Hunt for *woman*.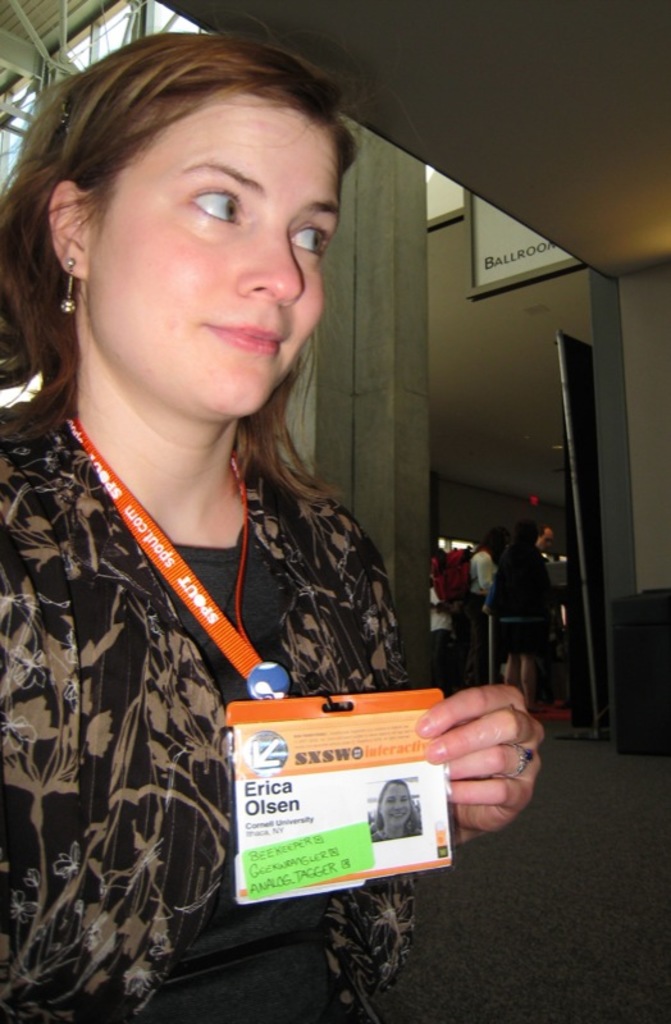
Hunted down at select_region(469, 530, 503, 632).
